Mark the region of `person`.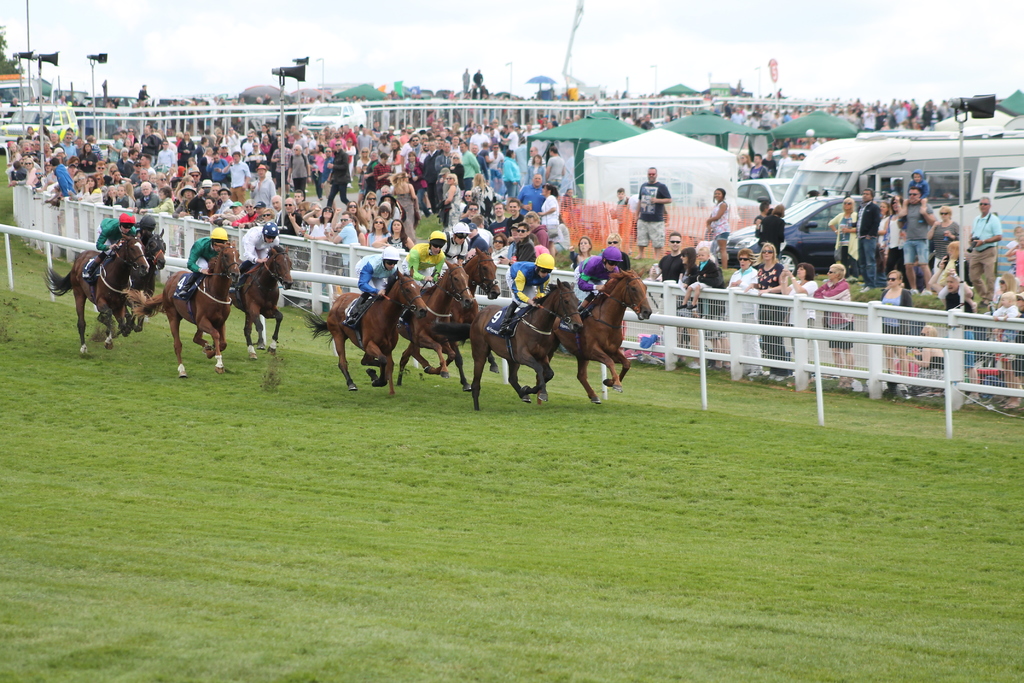
Region: rect(573, 242, 623, 315).
